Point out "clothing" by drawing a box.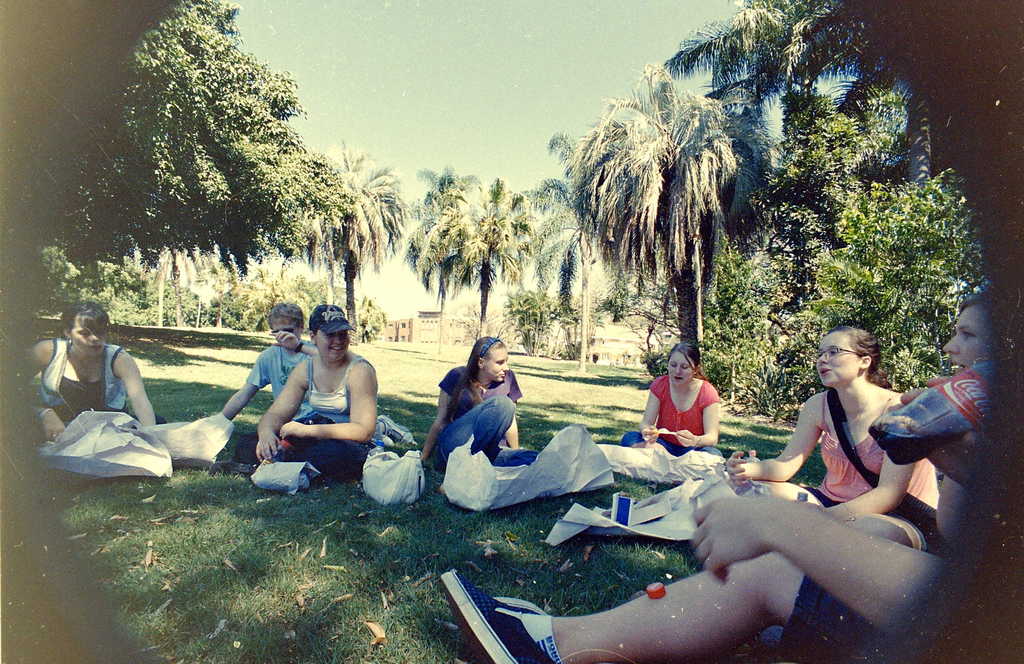
l=801, t=385, r=940, b=553.
